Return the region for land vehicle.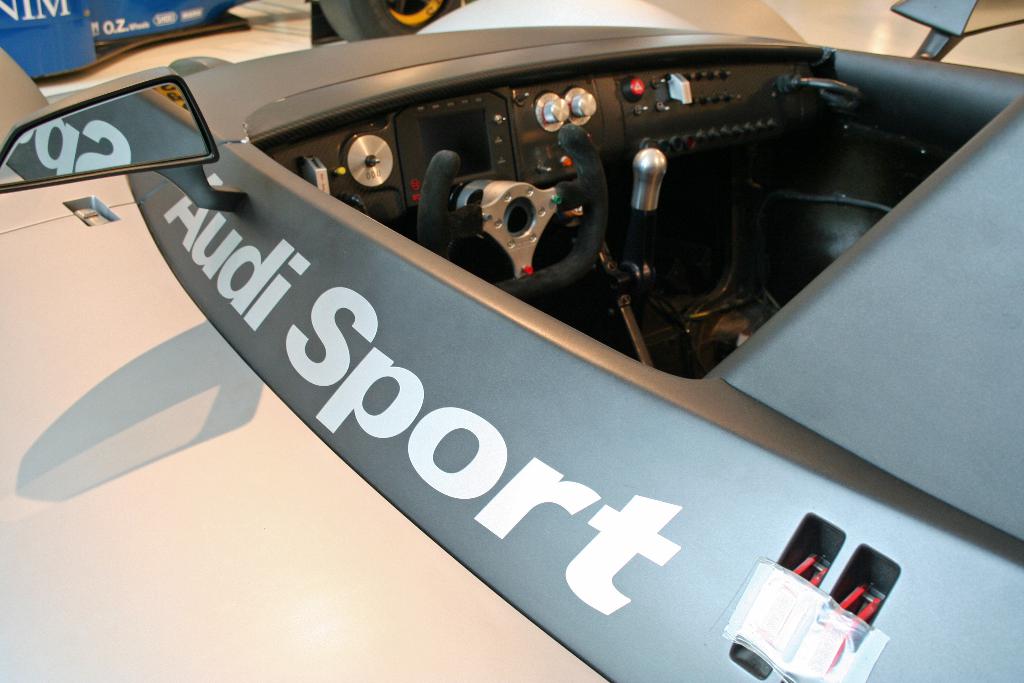
<bbox>0, 22, 1023, 682</bbox>.
